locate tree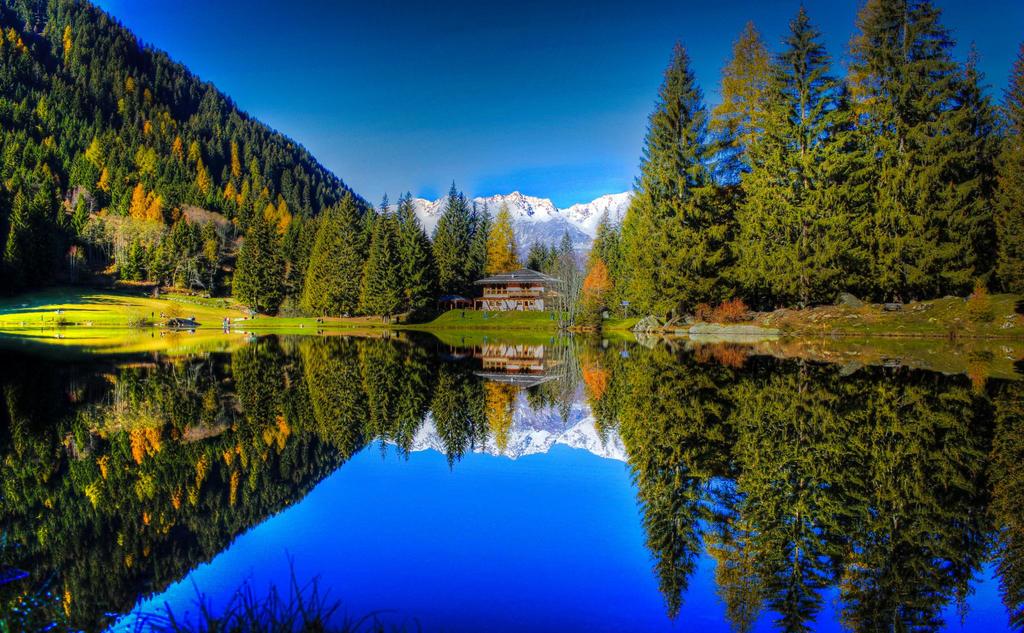
728:8:874:306
